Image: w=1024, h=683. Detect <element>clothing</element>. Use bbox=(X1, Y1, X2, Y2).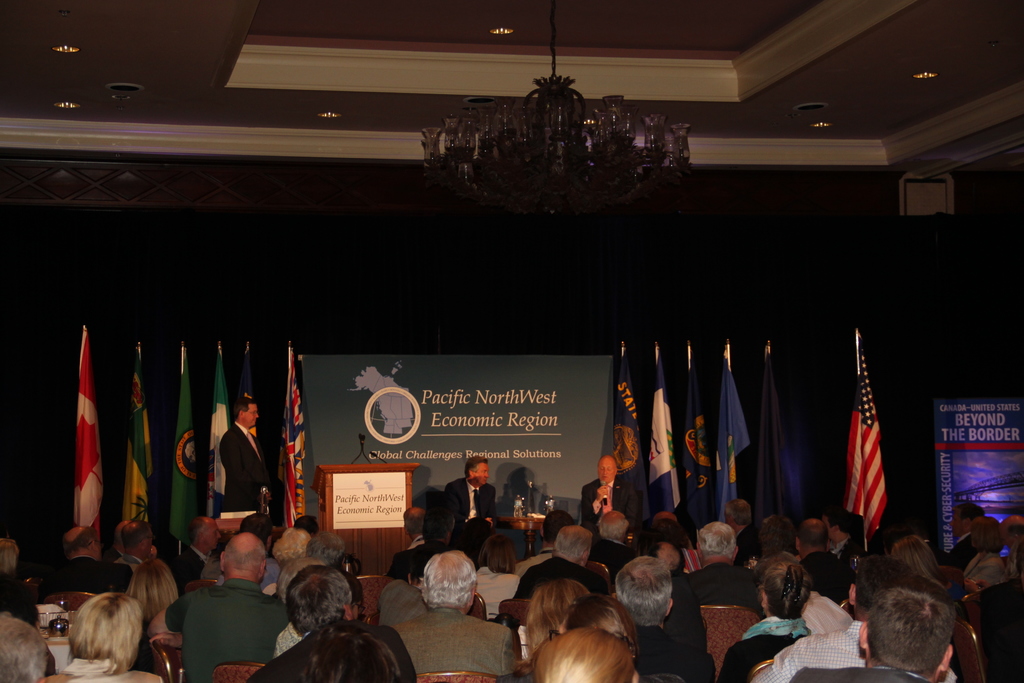
bbox=(581, 474, 640, 536).
